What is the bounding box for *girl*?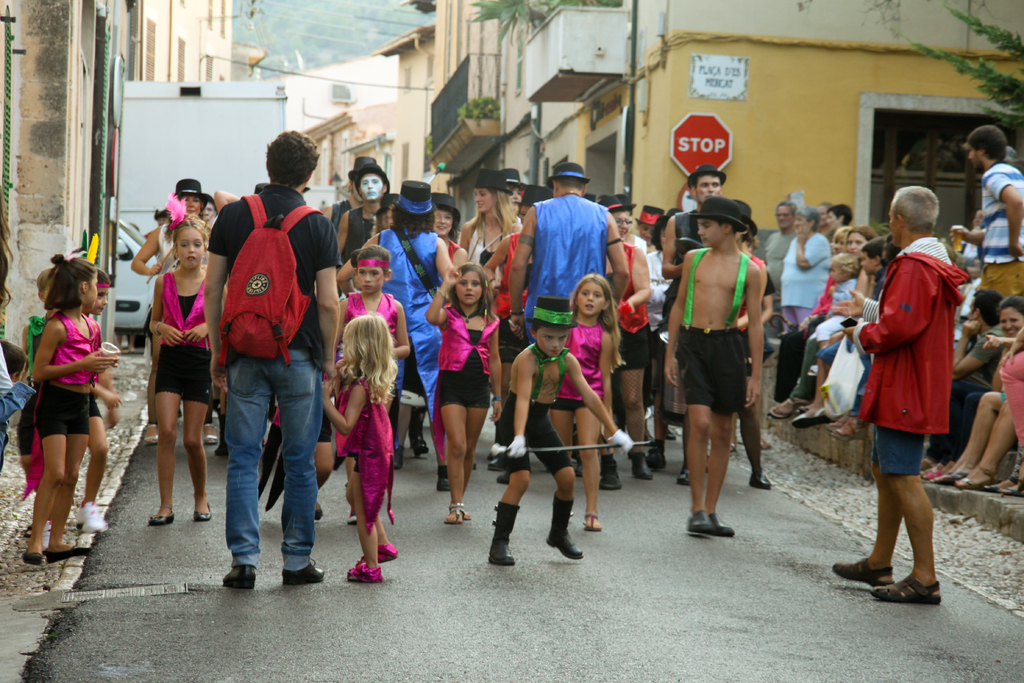
Rect(424, 263, 506, 523).
